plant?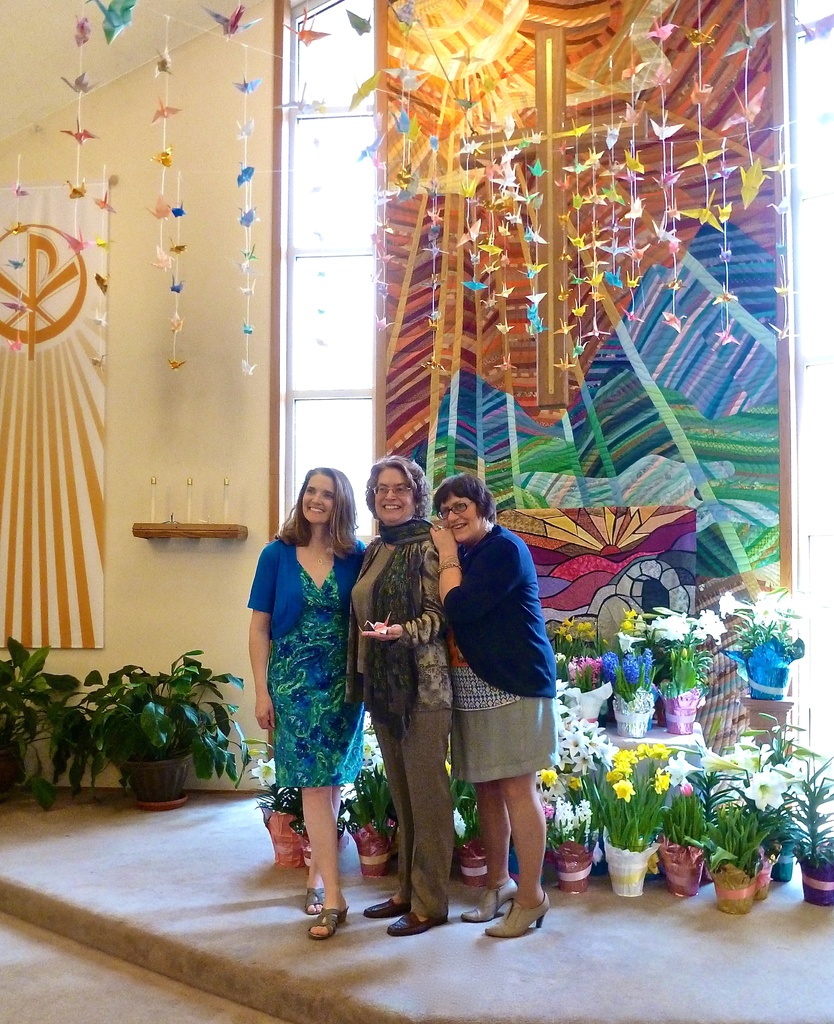
[left=252, top=794, right=313, bottom=841]
